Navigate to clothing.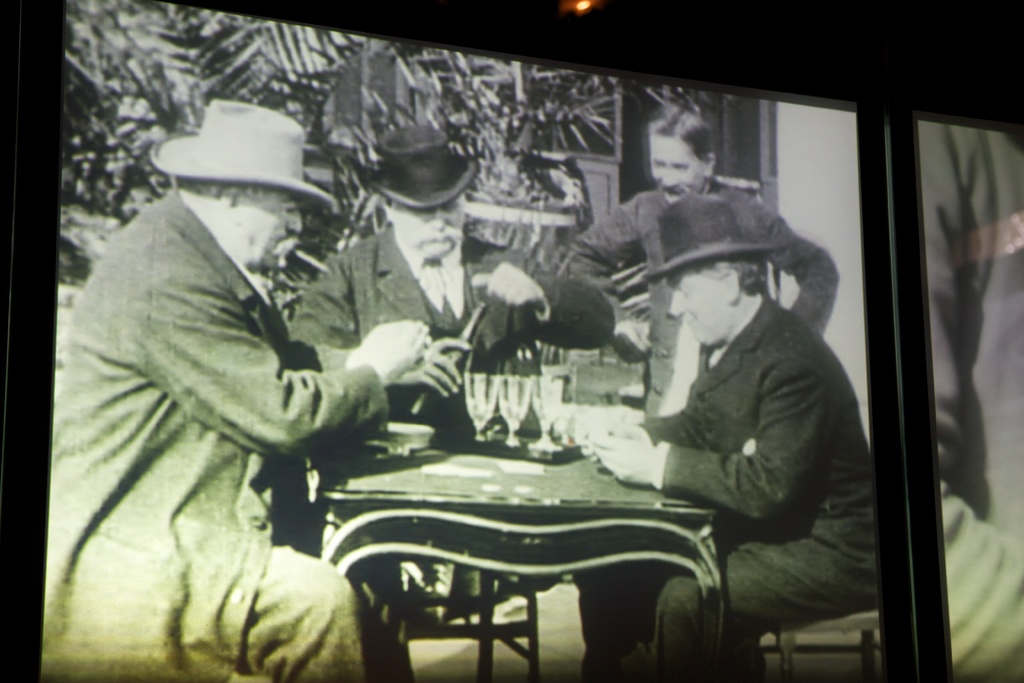
Navigation target: [288,222,614,439].
